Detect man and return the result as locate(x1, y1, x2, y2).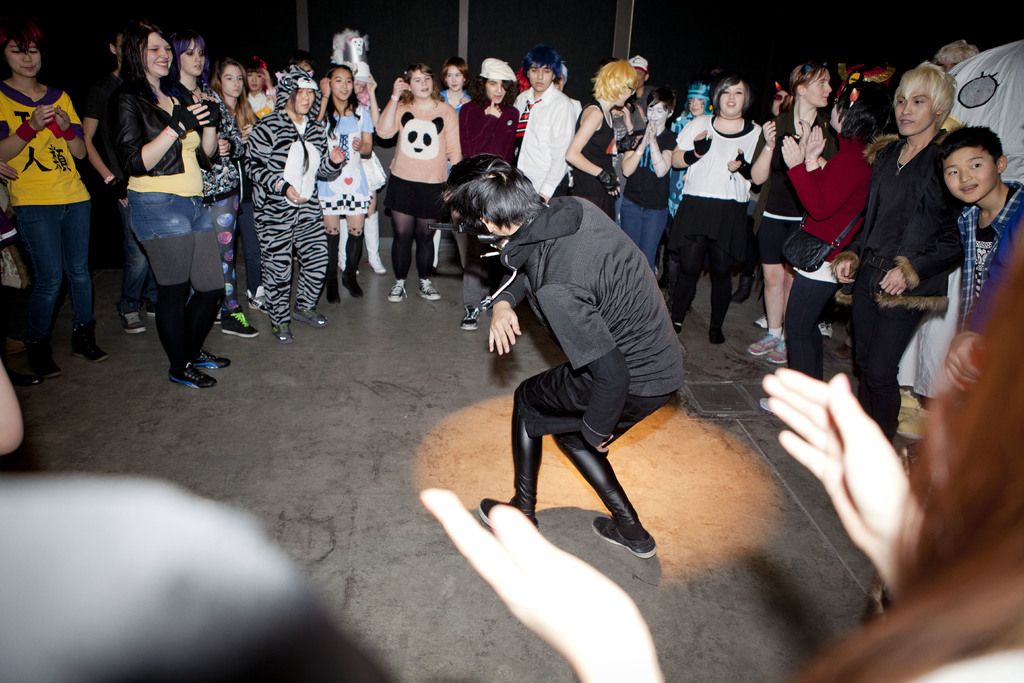
locate(513, 45, 574, 206).
